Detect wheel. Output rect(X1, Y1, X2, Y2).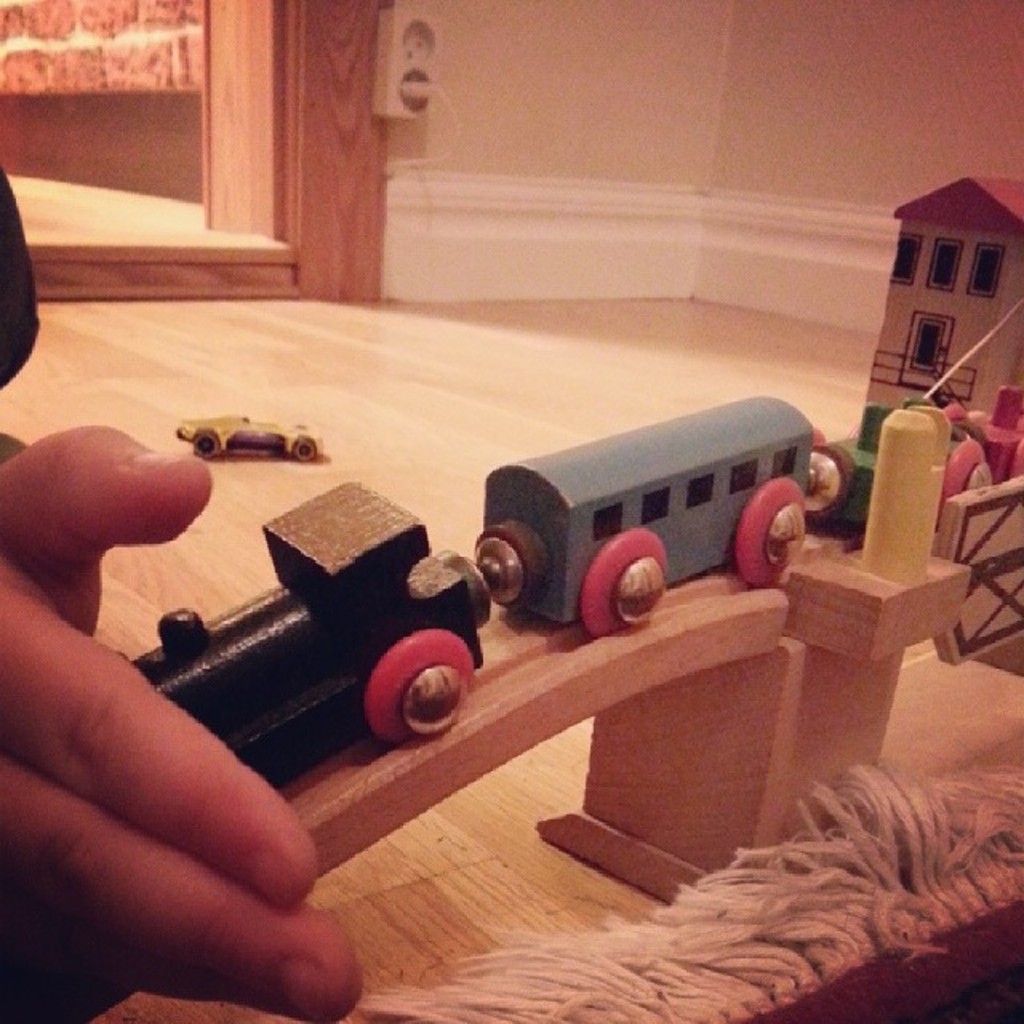
rect(365, 642, 472, 771).
